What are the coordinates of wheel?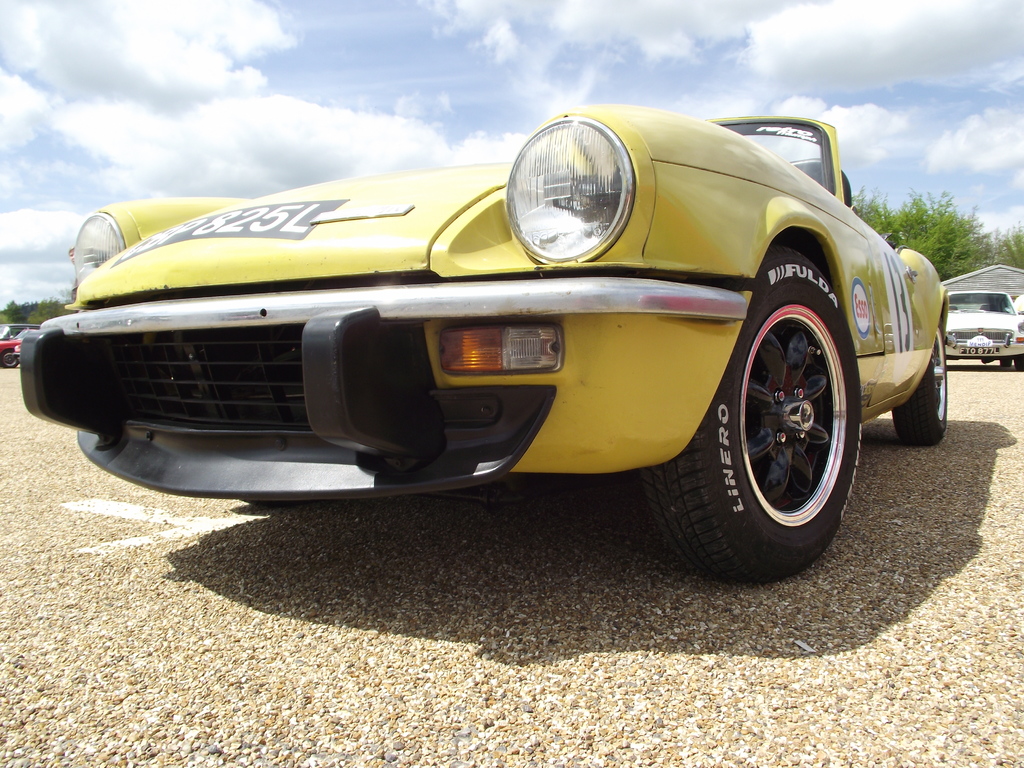
{"x1": 1012, "y1": 355, "x2": 1023, "y2": 373}.
